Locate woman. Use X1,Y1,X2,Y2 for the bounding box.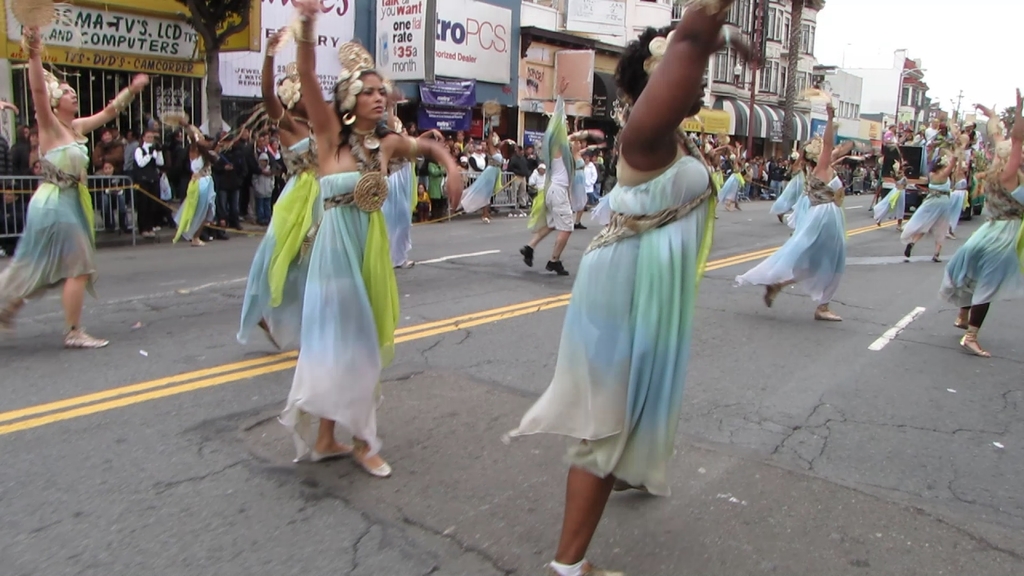
938,82,1023,354.
